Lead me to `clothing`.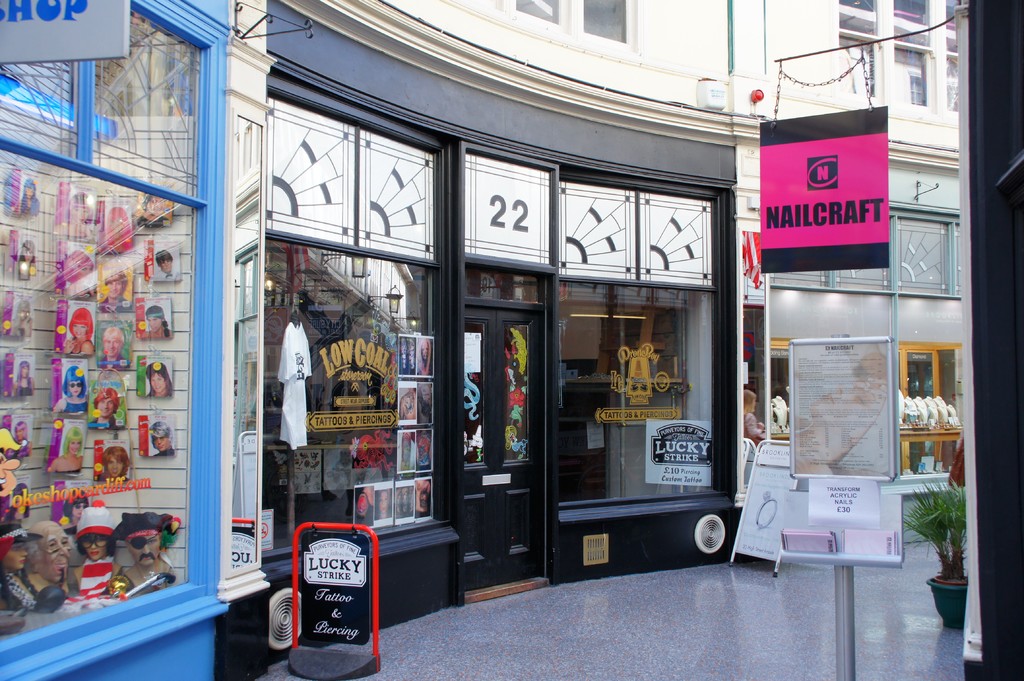
Lead to 0,570,46,614.
